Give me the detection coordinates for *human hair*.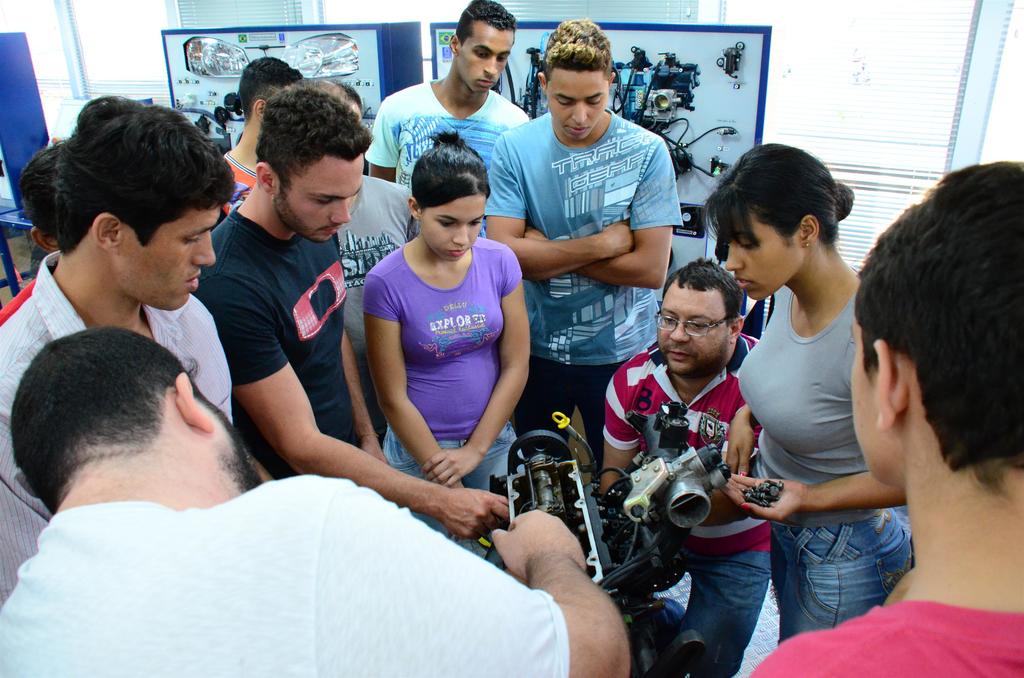
407/129/491/214.
